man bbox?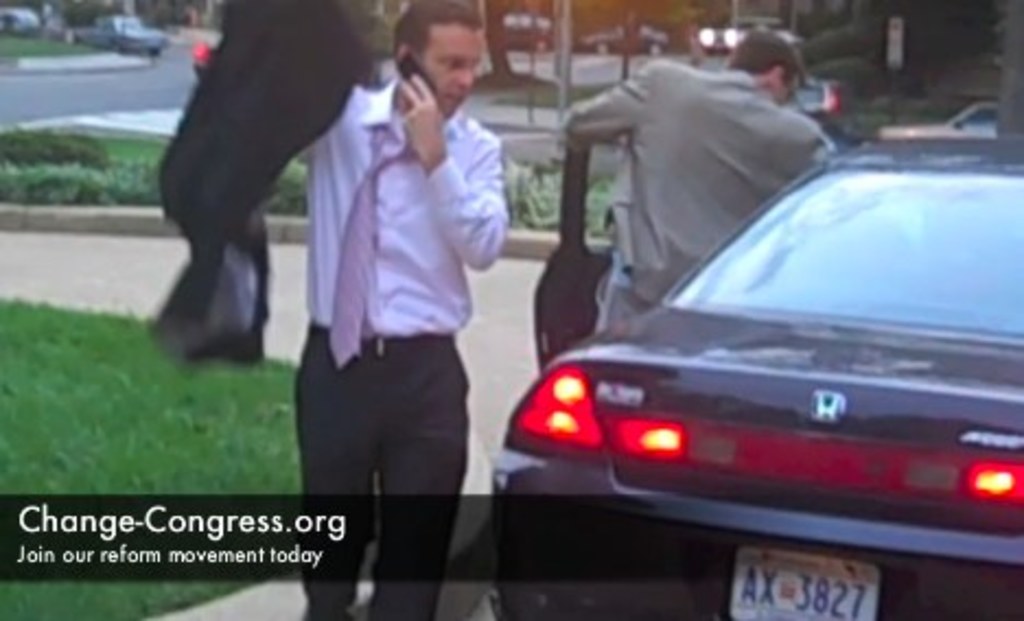
(560,28,836,332)
